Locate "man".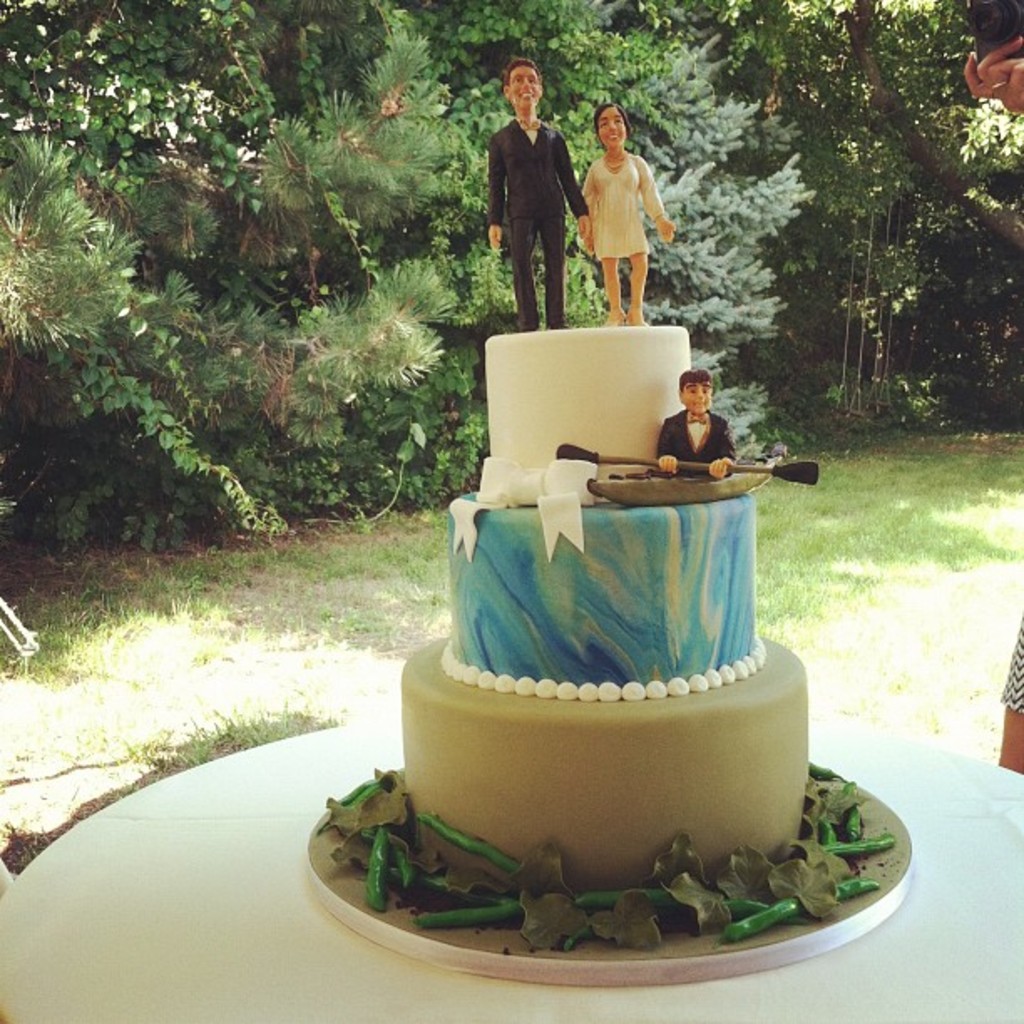
Bounding box: [479,70,591,313].
